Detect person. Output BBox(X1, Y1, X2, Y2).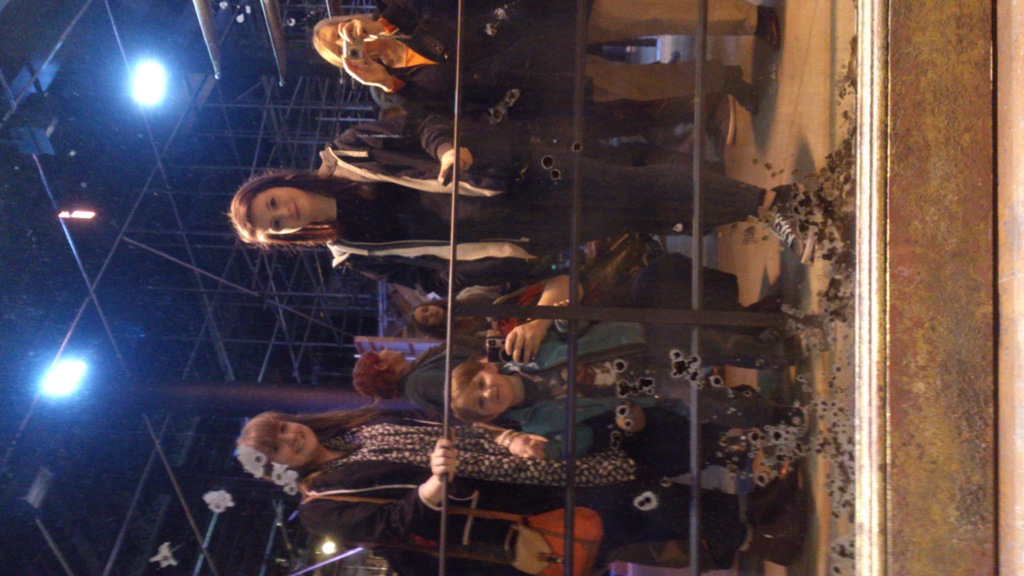
BBox(226, 107, 804, 294).
